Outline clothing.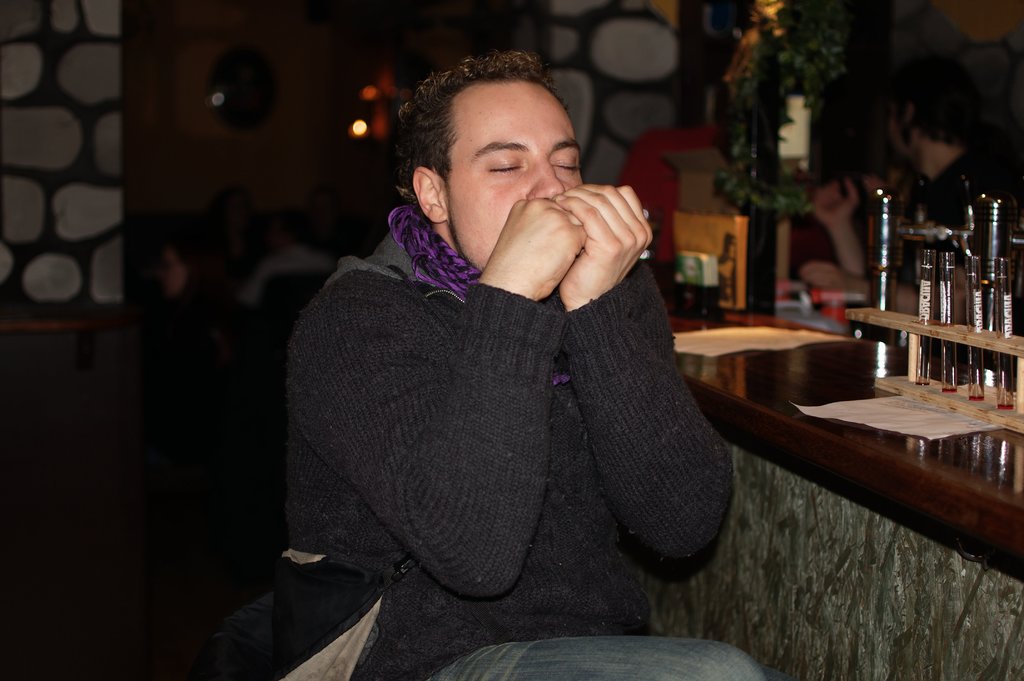
Outline: 909,151,1007,363.
